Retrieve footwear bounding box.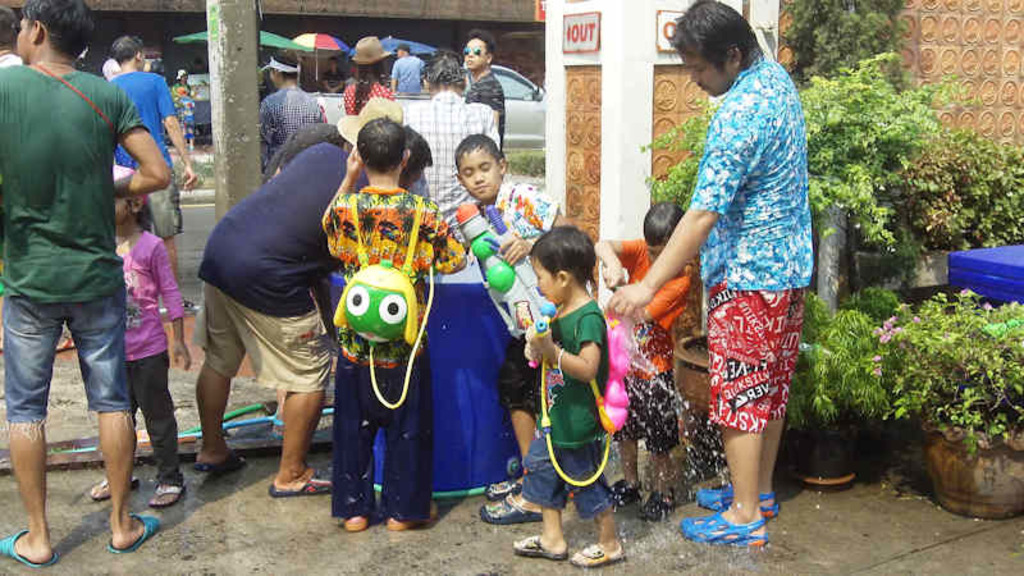
Bounding box: pyautogui.locateOnScreen(571, 543, 627, 566).
